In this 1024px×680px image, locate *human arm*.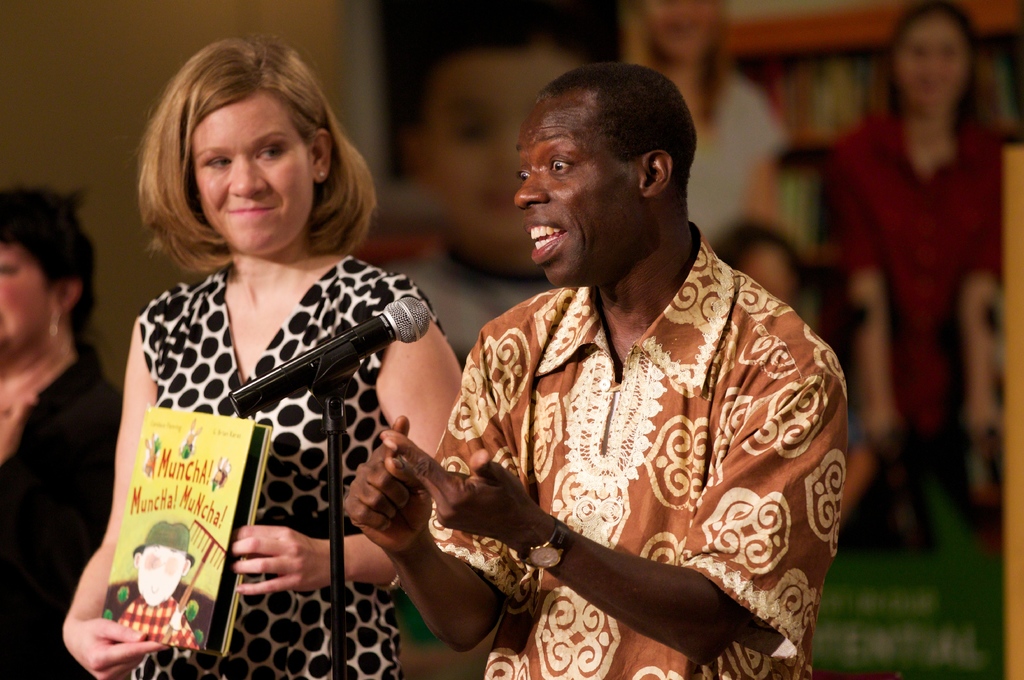
Bounding box: crop(328, 322, 508, 653).
